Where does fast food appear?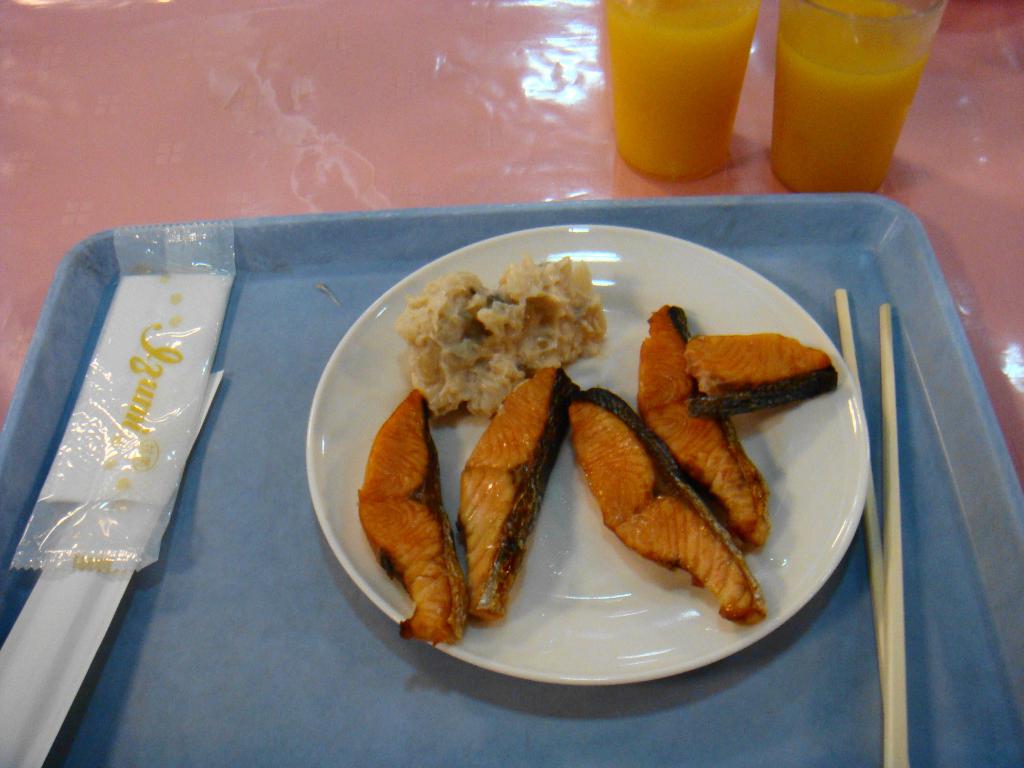
Appears at (689,328,836,417).
